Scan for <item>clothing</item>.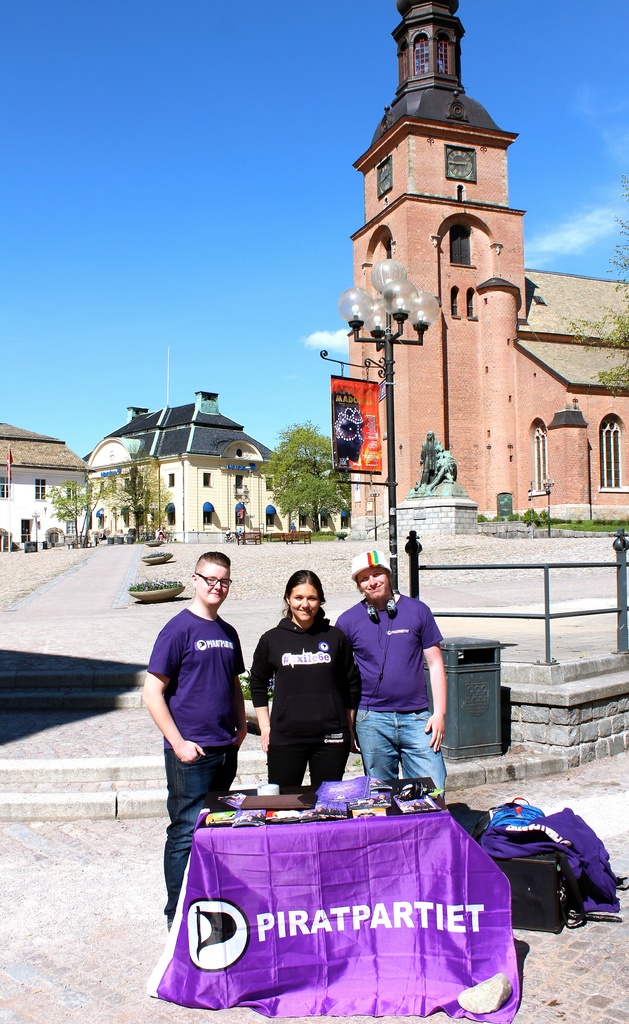
Scan result: [x1=141, y1=591, x2=243, y2=916].
